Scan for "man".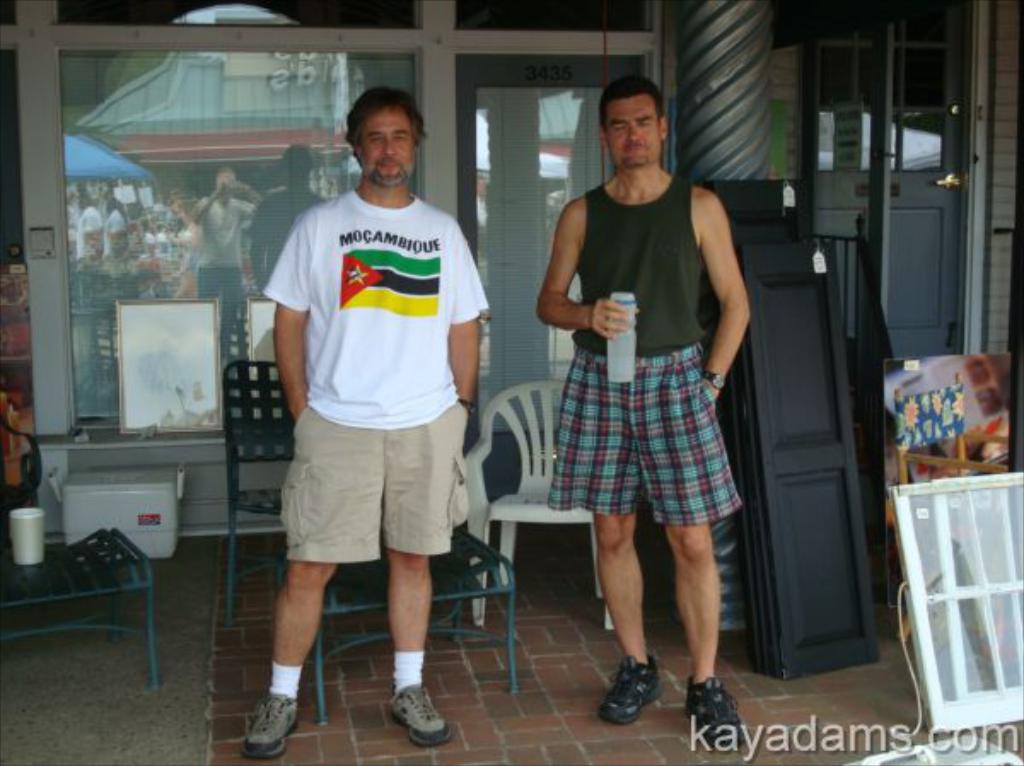
Scan result: bbox=[531, 75, 753, 751].
